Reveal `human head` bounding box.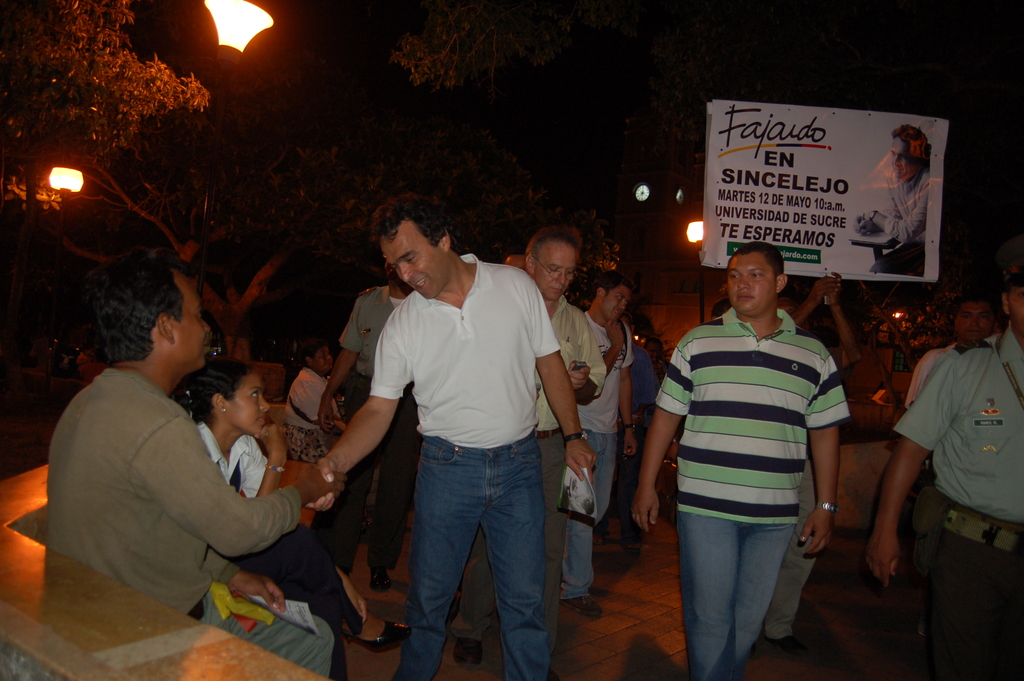
Revealed: (x1=888, y1=122, x2=929, y2=184).
